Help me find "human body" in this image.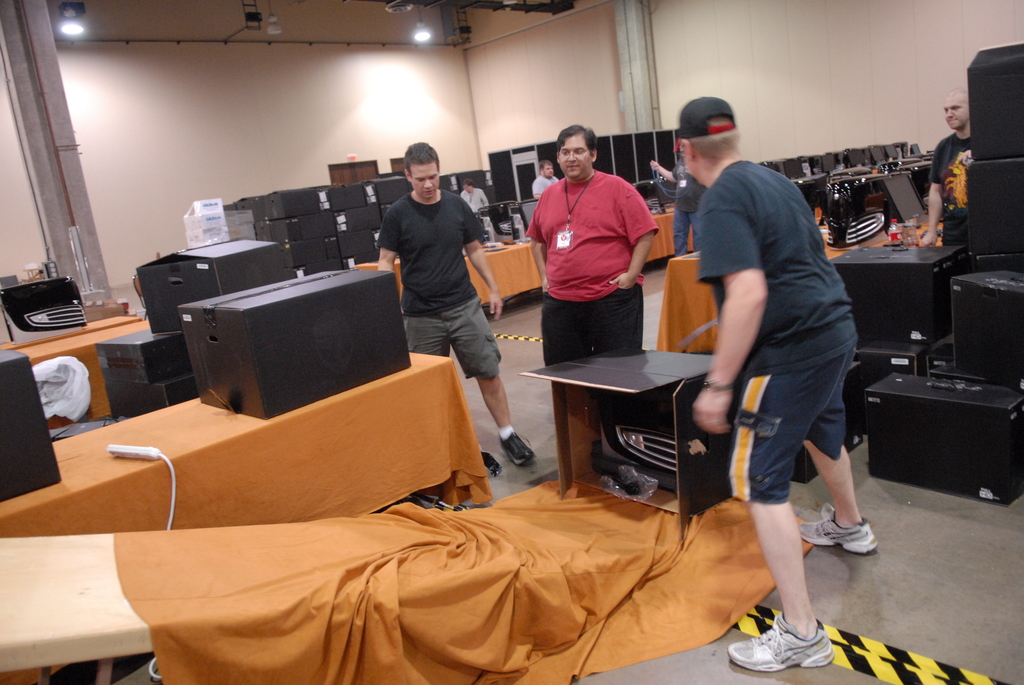
Found it: box=[529, 173, 562, 203].
